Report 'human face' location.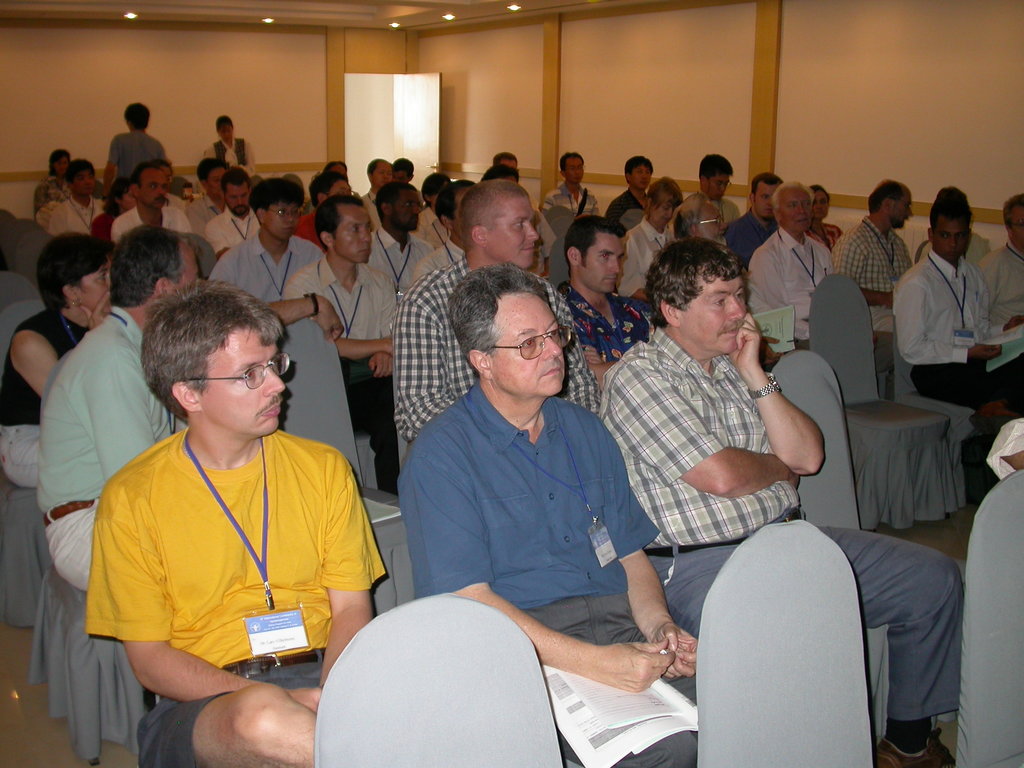
Report: (83,258,111,315).
